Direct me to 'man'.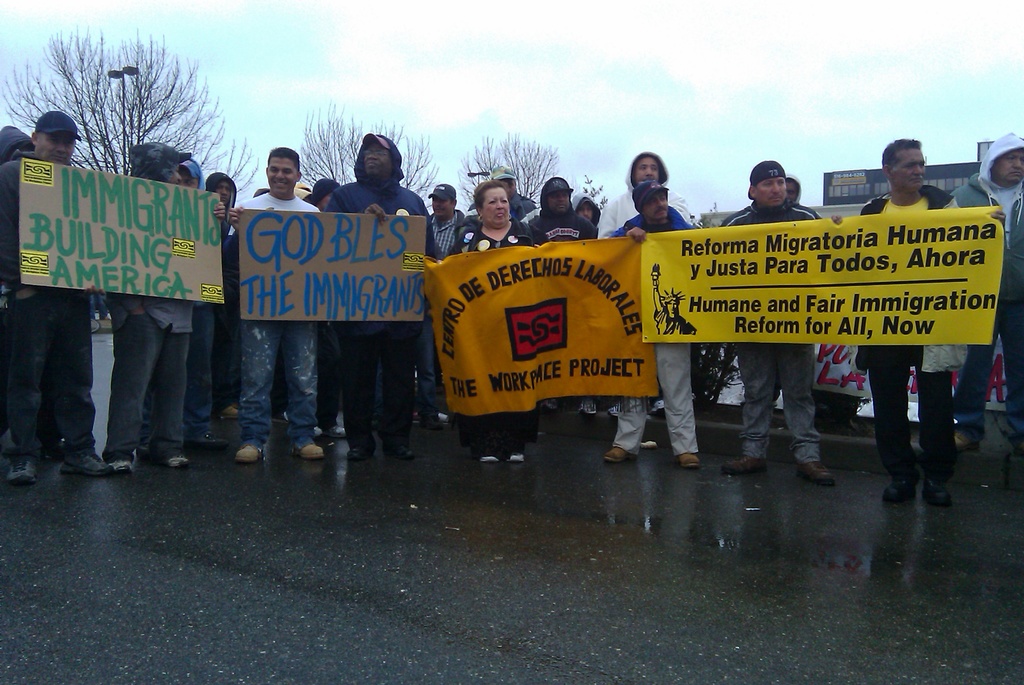
Direction: (left=856, top=135, right=1008, bottom=505).
